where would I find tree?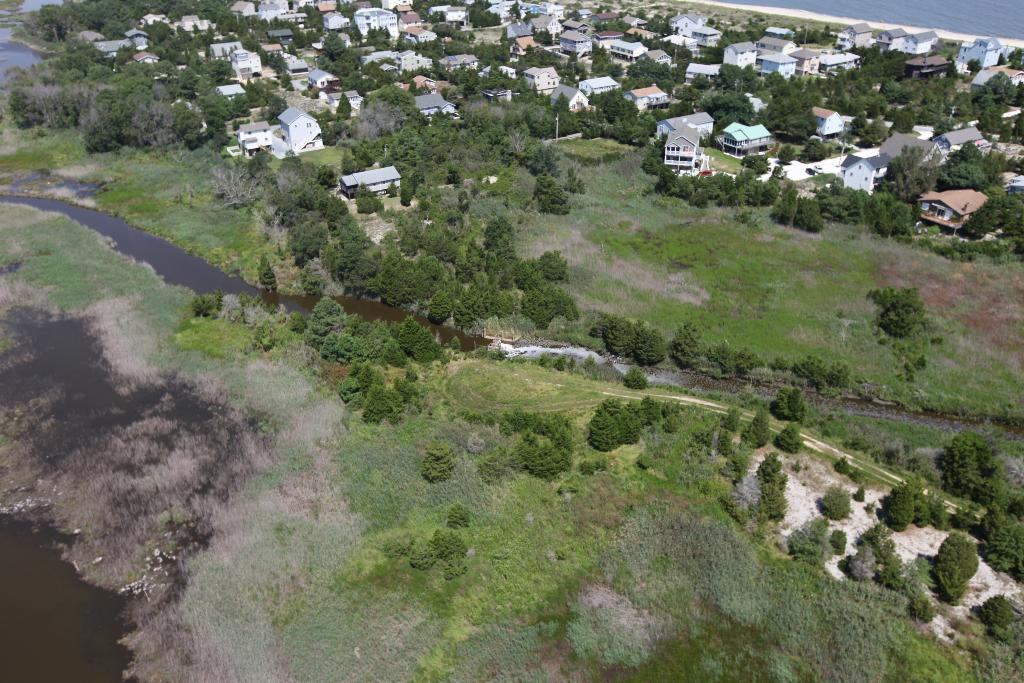
At {"x1": 911, "y1": 590, "x2": 940, "y2": 624}.
